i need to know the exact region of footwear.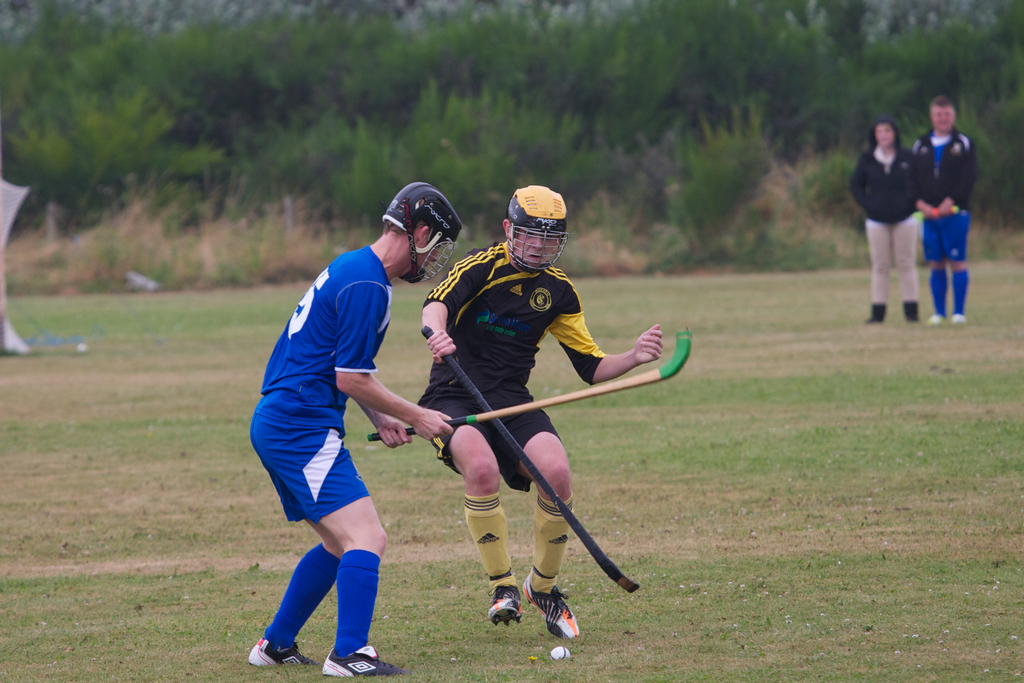
Region: rect(249, 637, 317, 667).
